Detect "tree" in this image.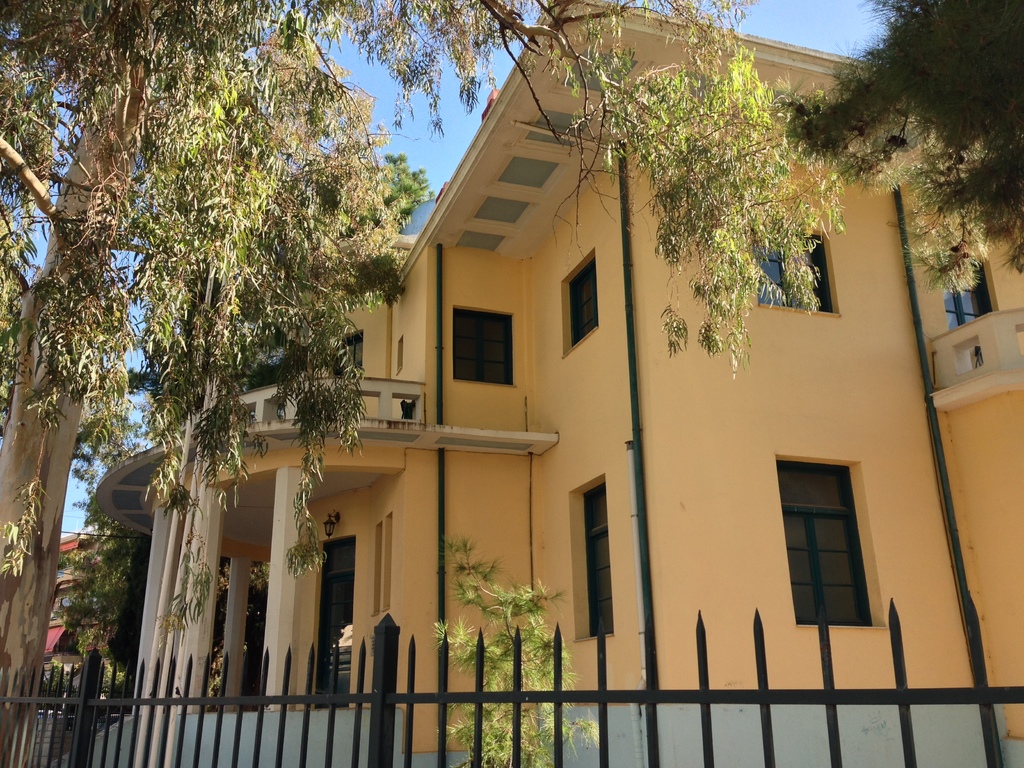
Detection: rect(50, 419, 271, 680).
